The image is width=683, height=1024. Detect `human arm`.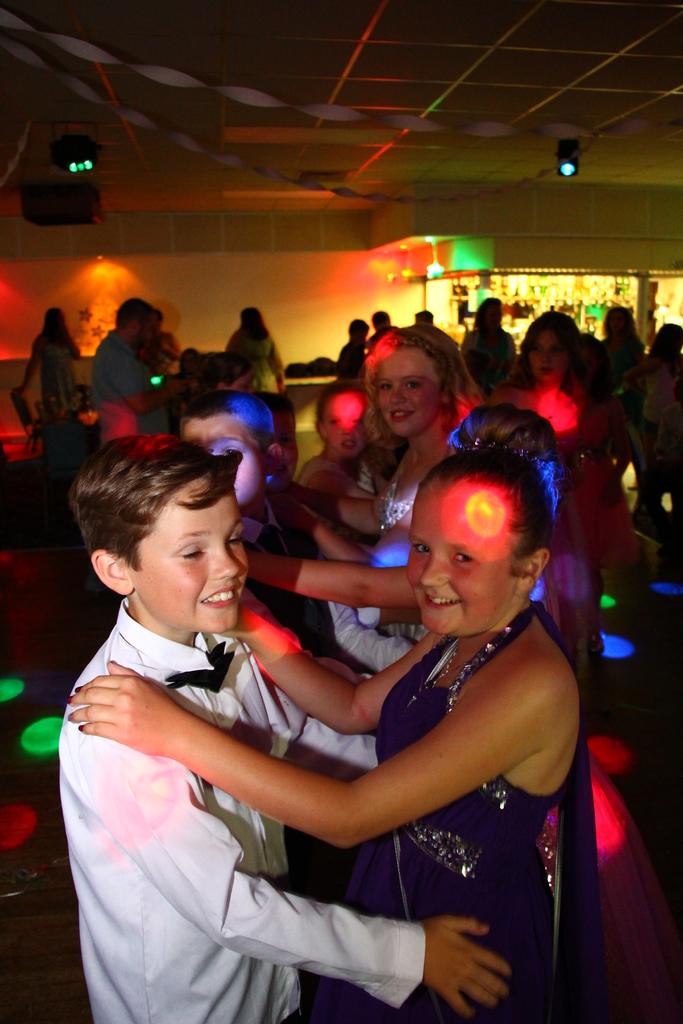
Detection: Rect(261, 344, 289, 392).
